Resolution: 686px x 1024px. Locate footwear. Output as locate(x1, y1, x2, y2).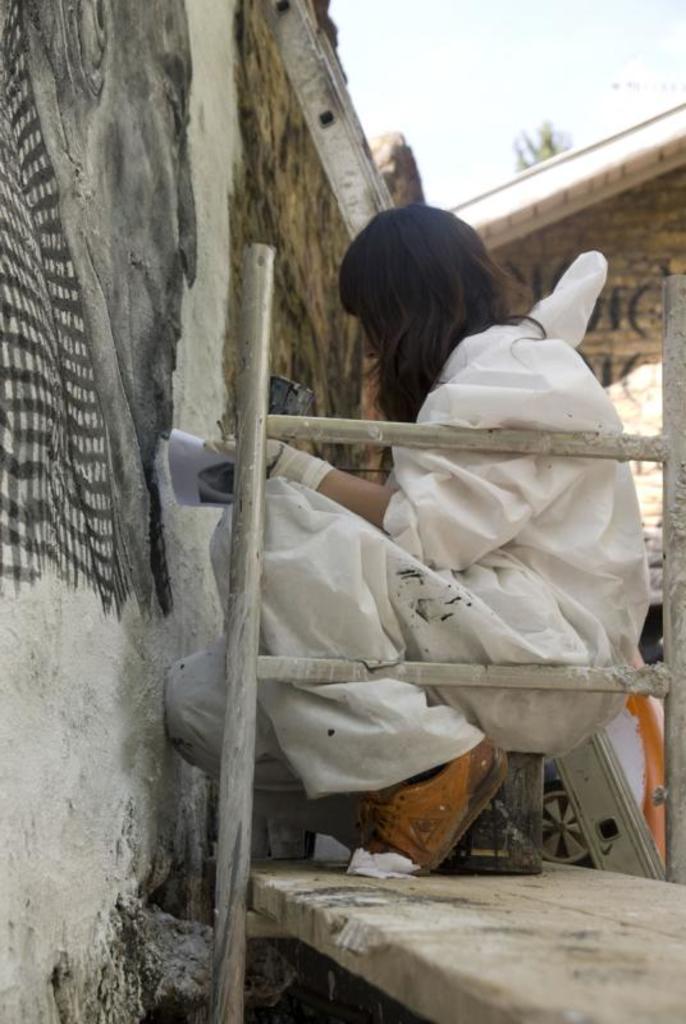
locate(381, 739, 499, 864).
